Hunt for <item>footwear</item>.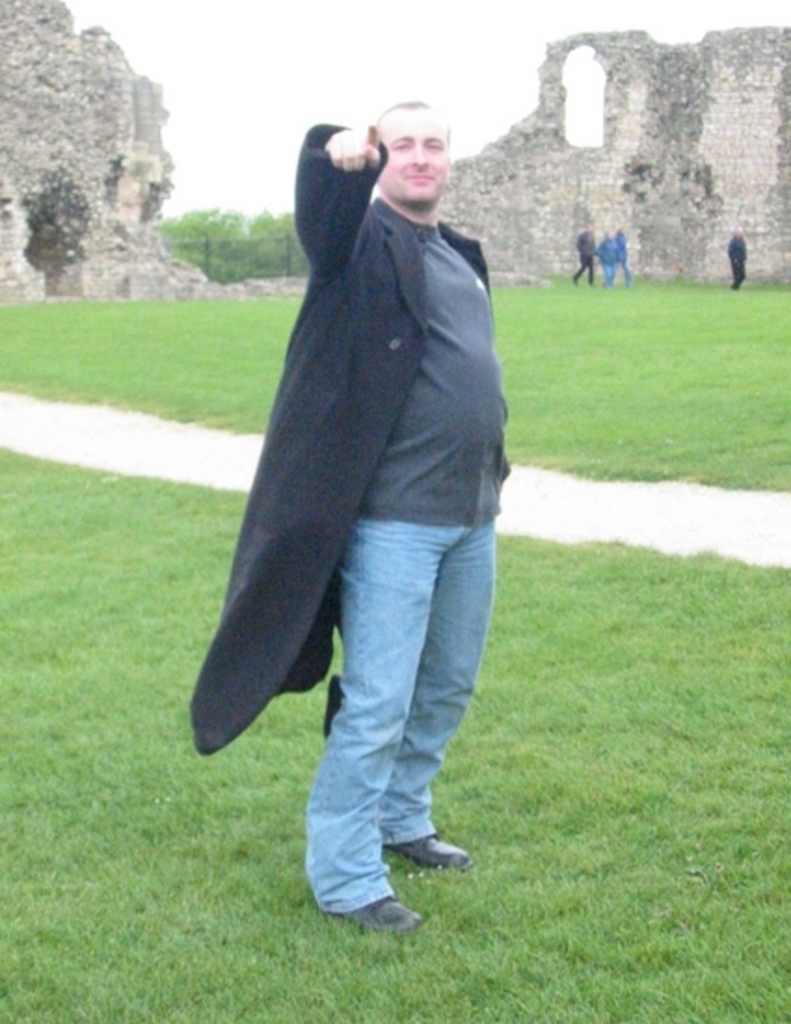
Hunted down at [x1=393, y1=821, x2=473, y2=894].
